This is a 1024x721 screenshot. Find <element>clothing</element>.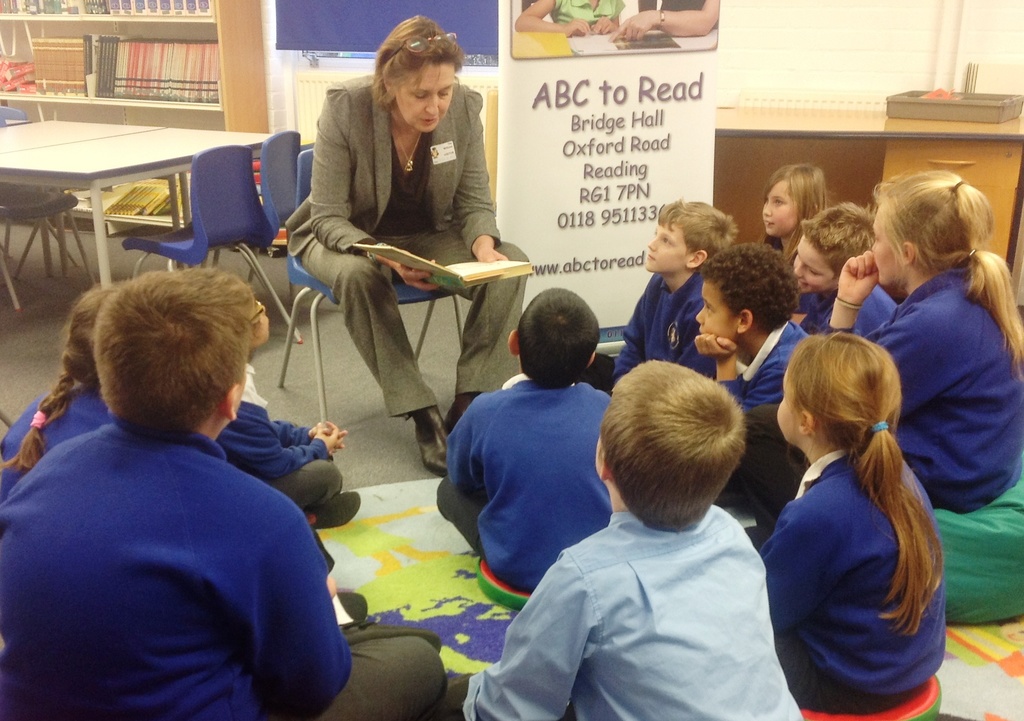
Bounding box: 15 337 354 720.
